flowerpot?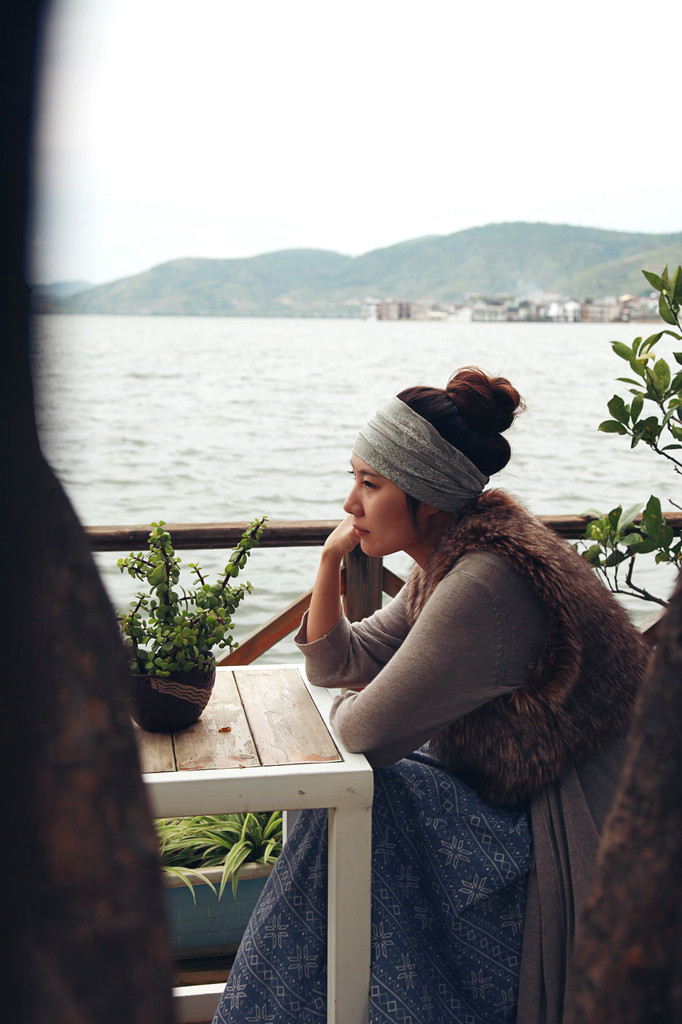
box(167, 856, 300, 948)
